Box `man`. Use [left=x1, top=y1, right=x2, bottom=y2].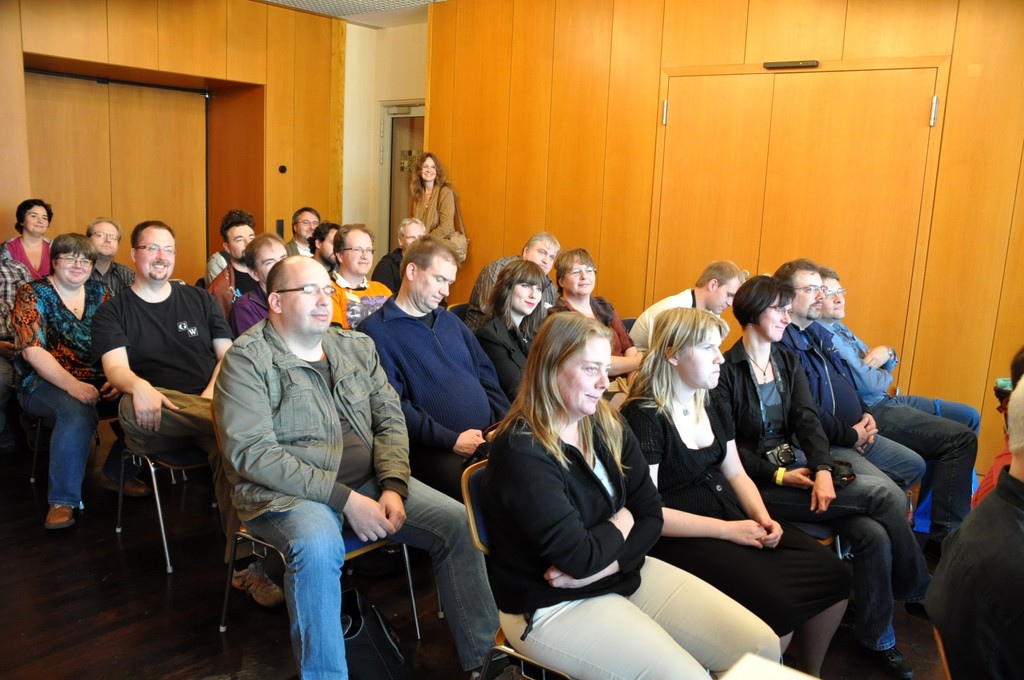
[left=355, top=238, right=533, bottom=491].
